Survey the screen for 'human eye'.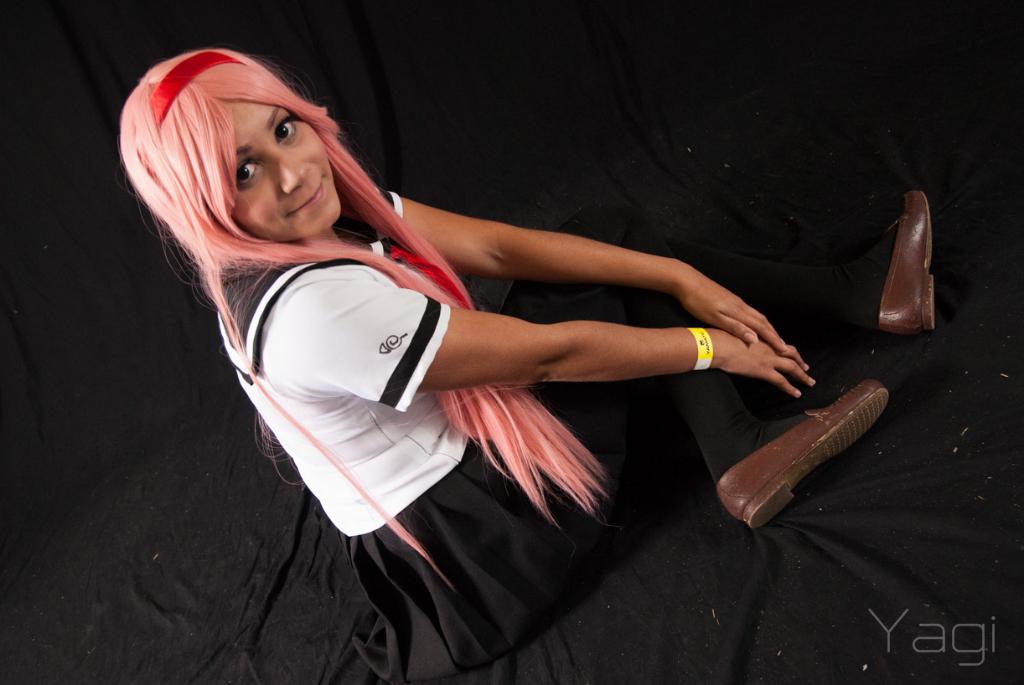
Survey found: <bbox>238, 160, 258, 189</bbox>.
